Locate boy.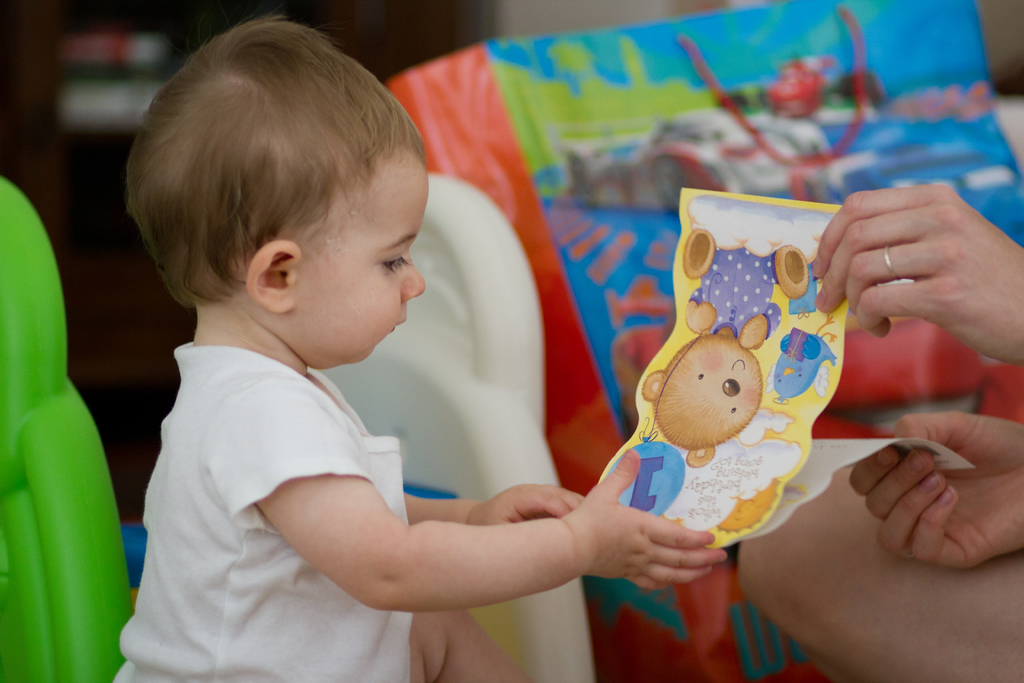
Bounding box: [107, 49, 724, 655].
